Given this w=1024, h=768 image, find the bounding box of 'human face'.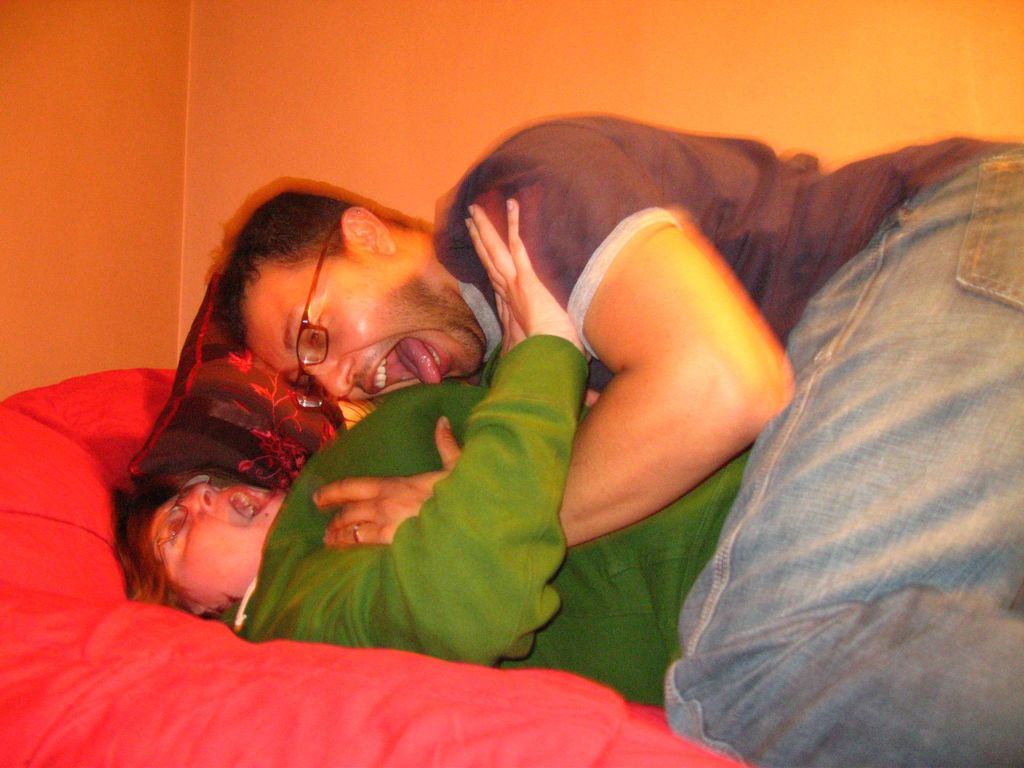
BBox(240, 242, 483, 404).
